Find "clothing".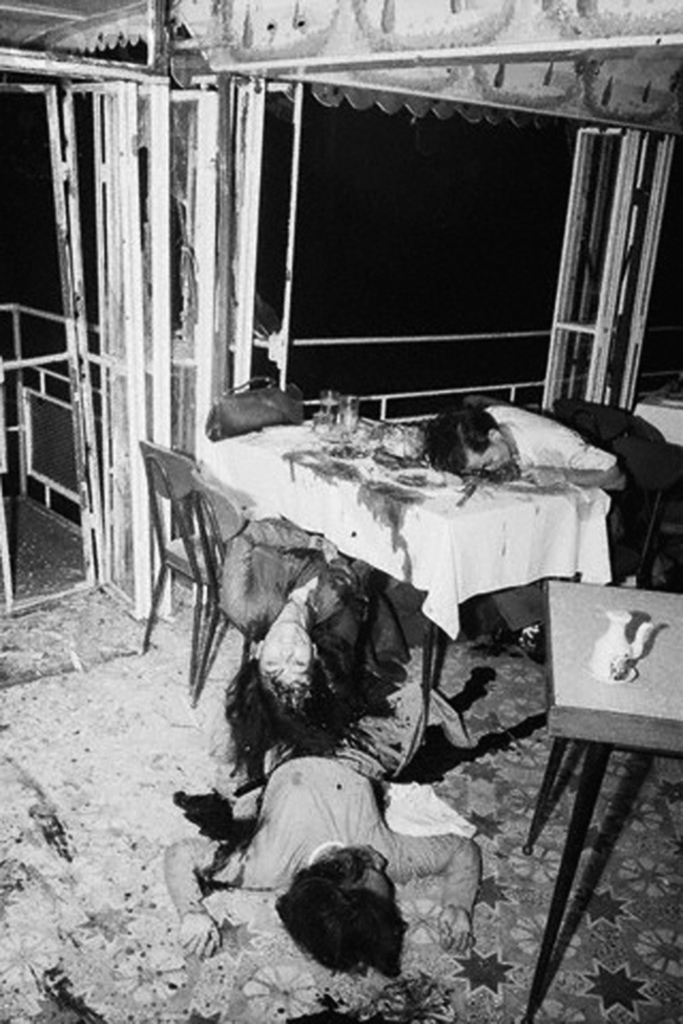
bbox=[496, 397, 682, 622].
